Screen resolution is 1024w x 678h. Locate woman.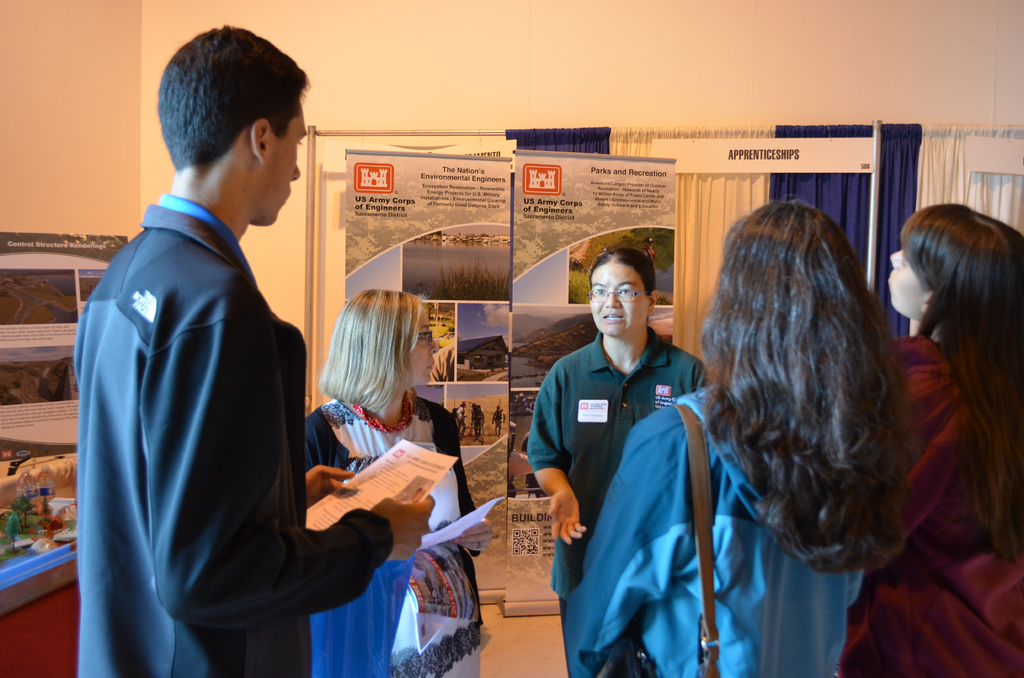
<box>559,194,920,677</box>.
